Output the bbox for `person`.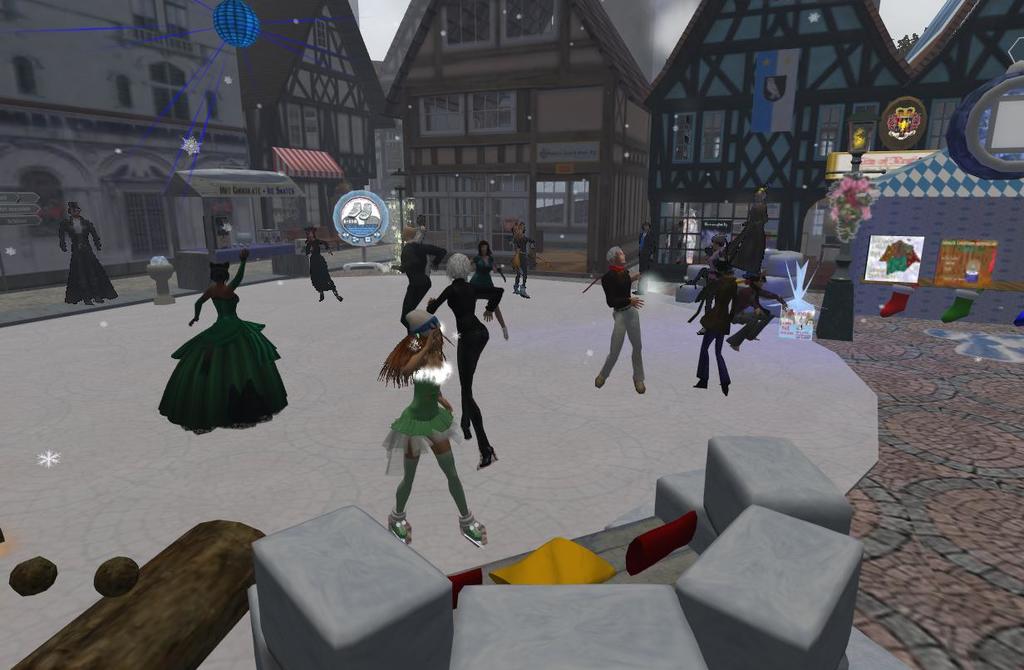
509:214:542:298.
